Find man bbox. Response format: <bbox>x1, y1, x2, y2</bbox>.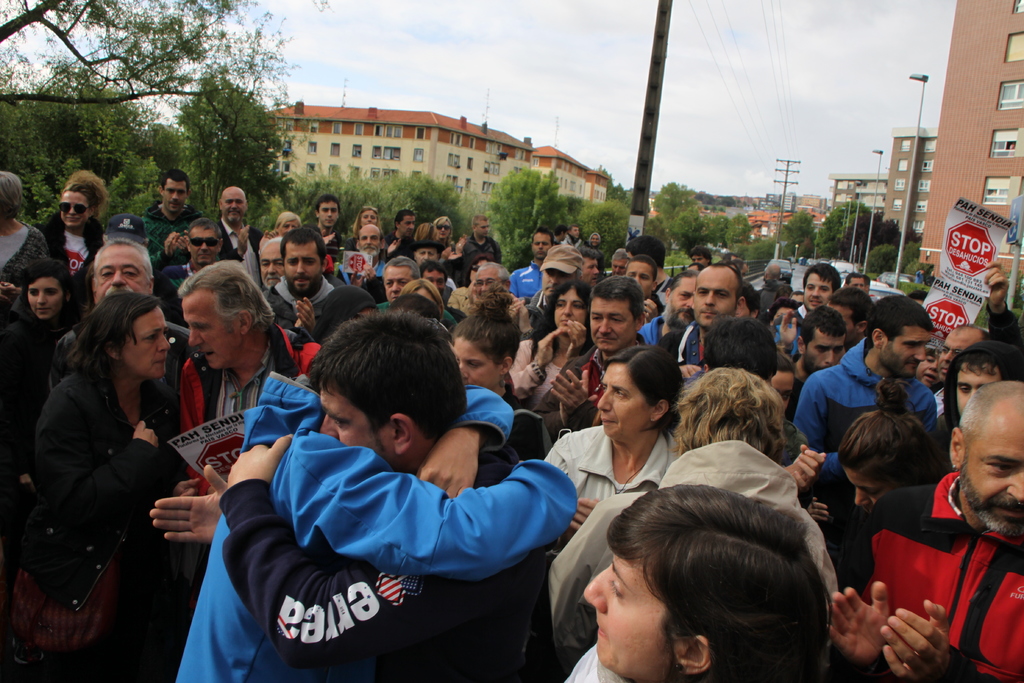
<bbox>653, 258, 755, 387</bbox>.
